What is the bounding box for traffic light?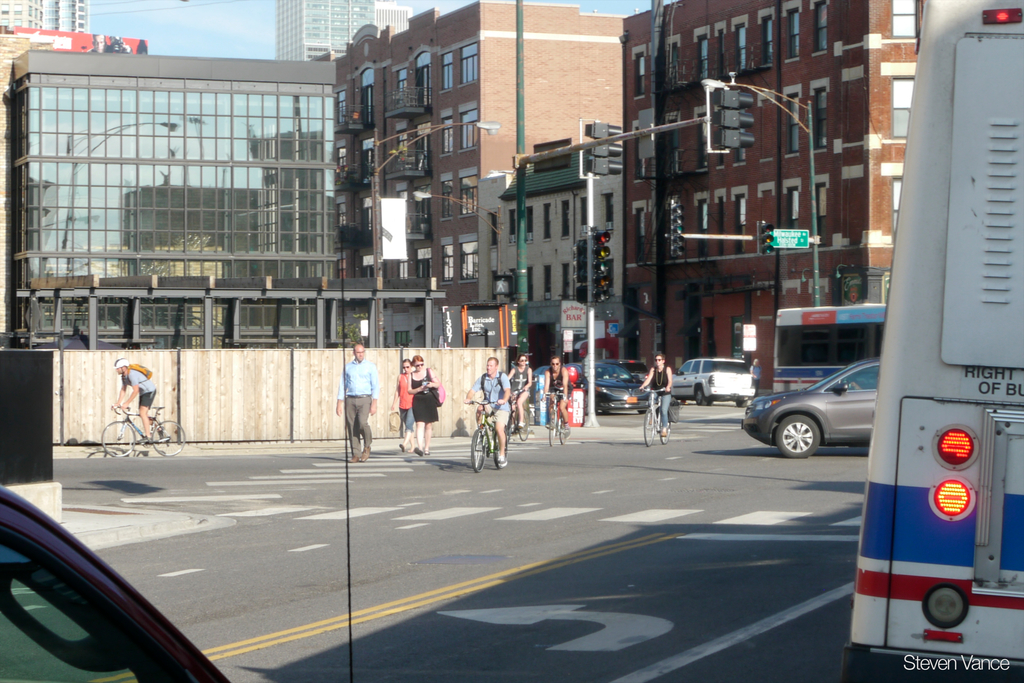
crop(672, 204, 684, 258).
